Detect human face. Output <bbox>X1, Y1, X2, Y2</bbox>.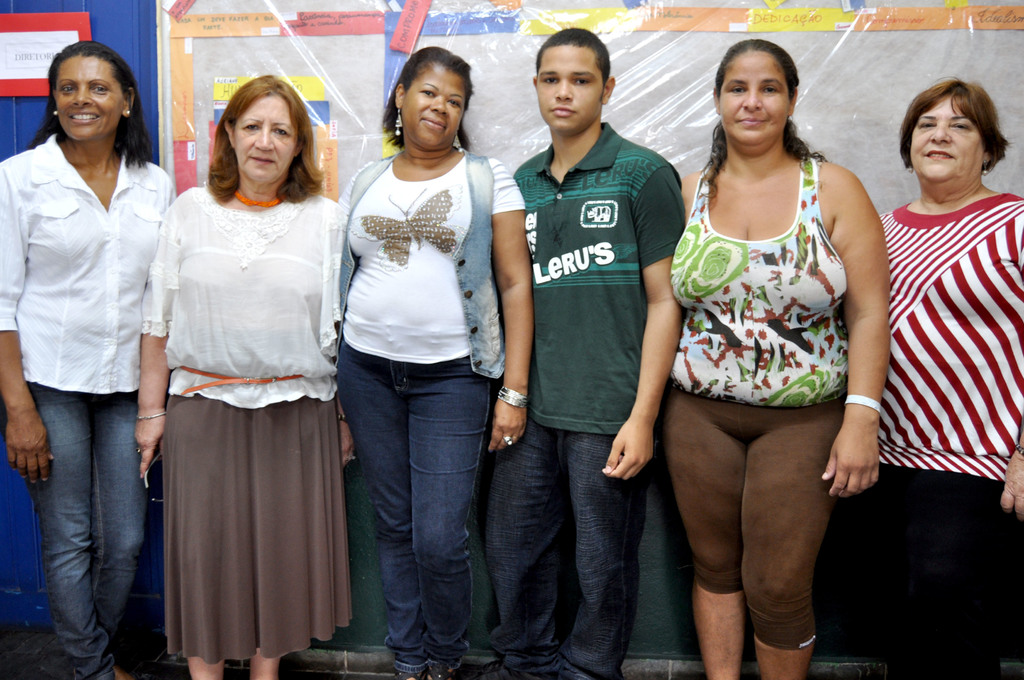
<bbox>232, 95, 300, 190</bbox>.
